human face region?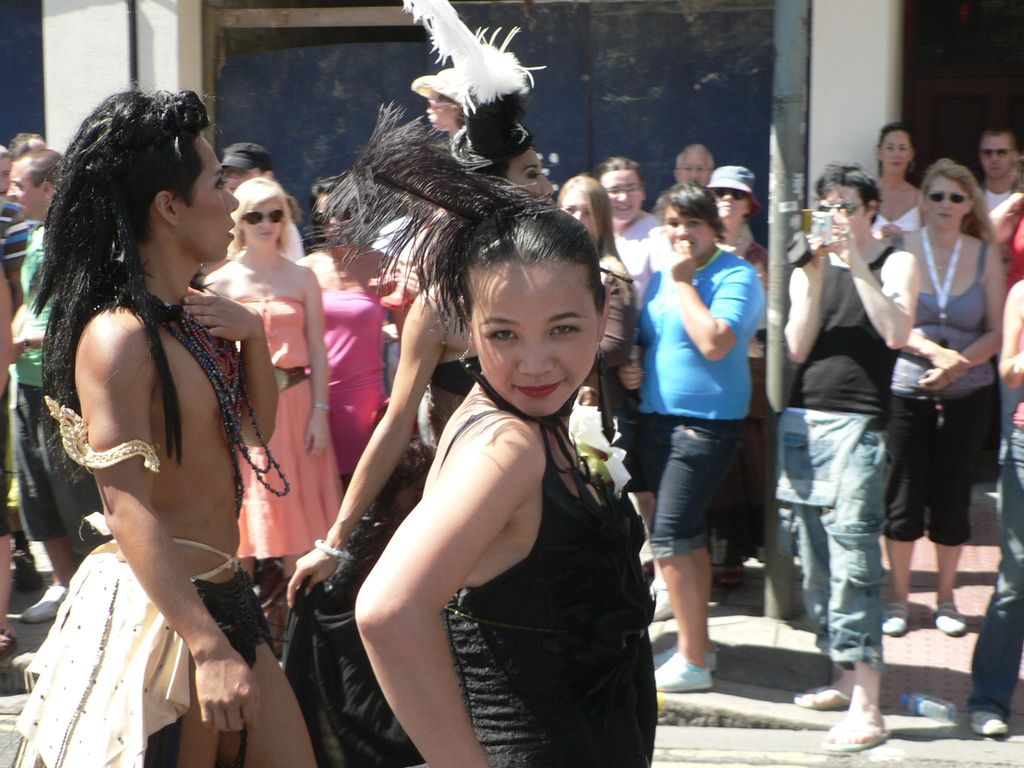
{"x1": 563, "y1": 186, "x2": 599, "y2": 241}
